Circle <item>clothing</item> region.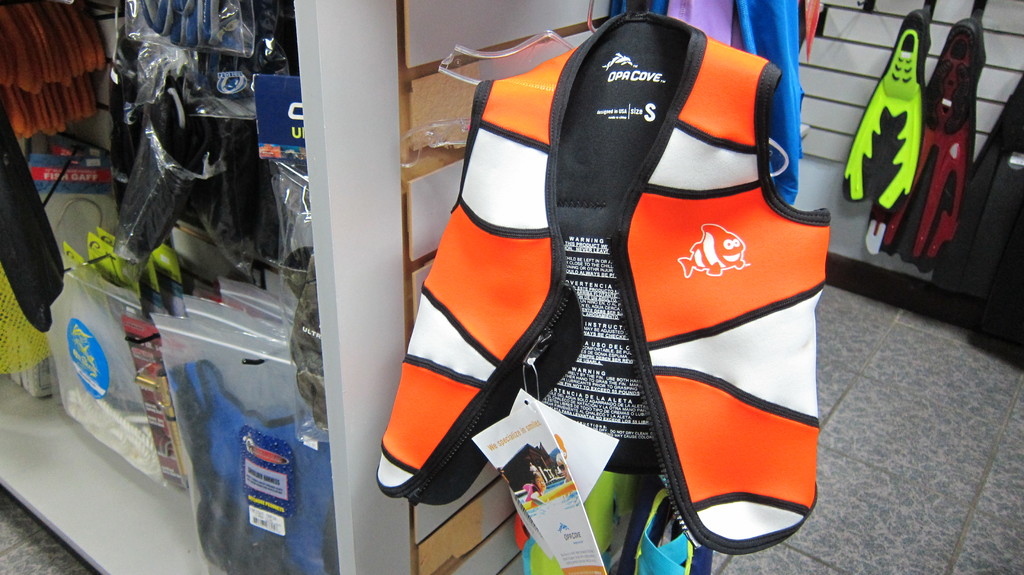
Region: (439,13,856,539).
